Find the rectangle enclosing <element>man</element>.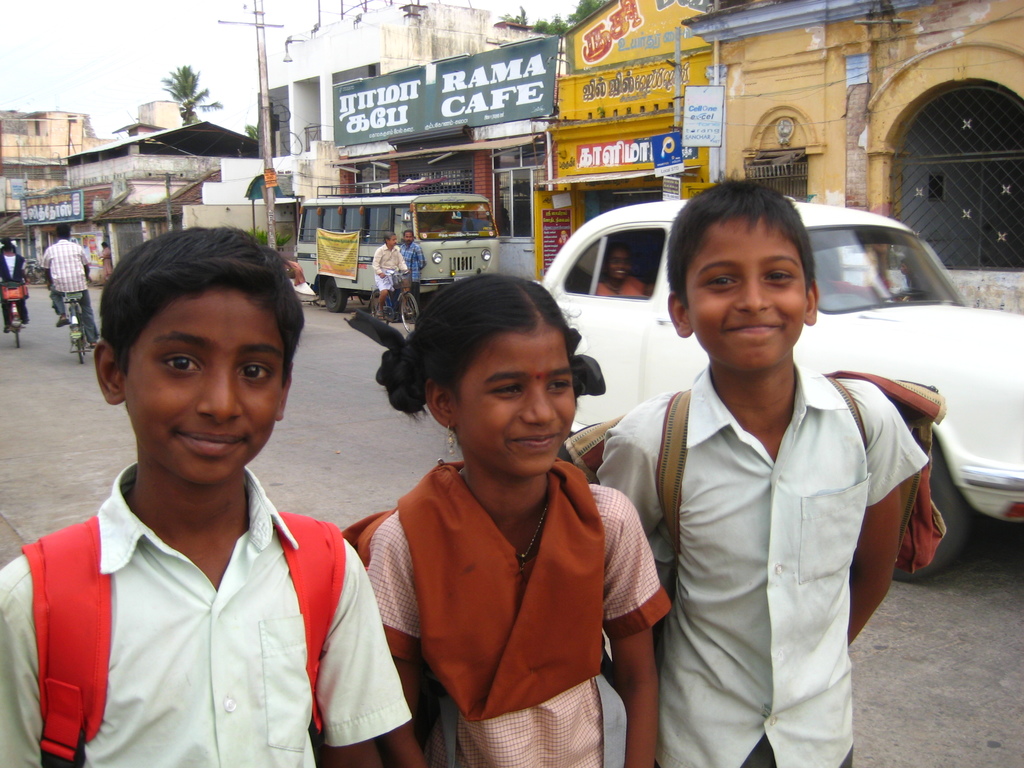
{"x1": 38, "y1": 225, "x2": 99, "y2": 348}.
